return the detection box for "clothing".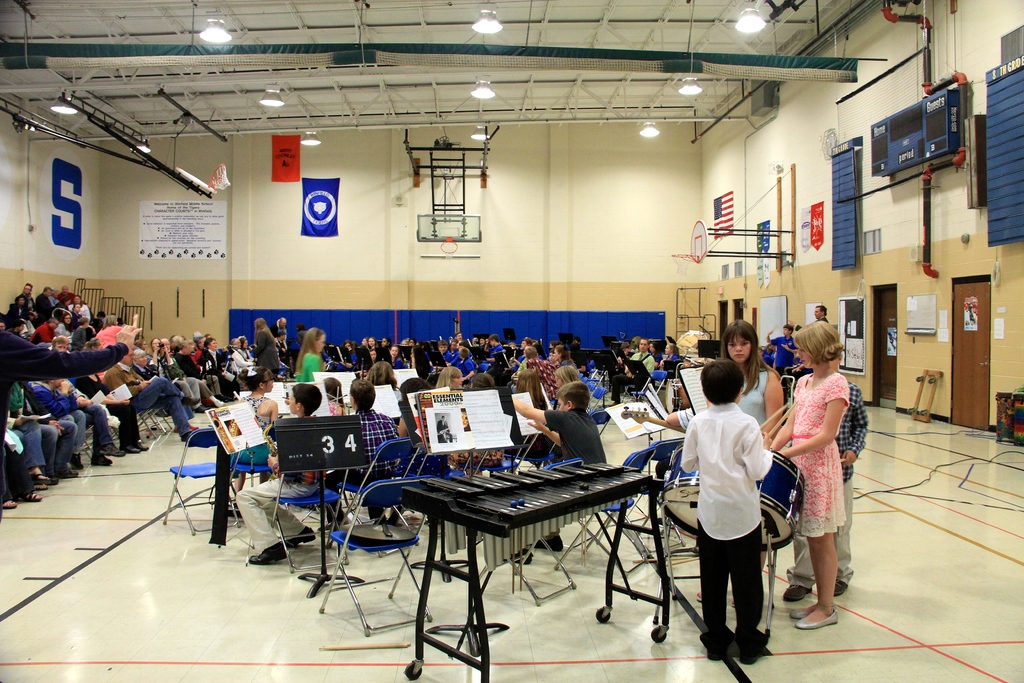
detection(785, 378, 871, 590).
